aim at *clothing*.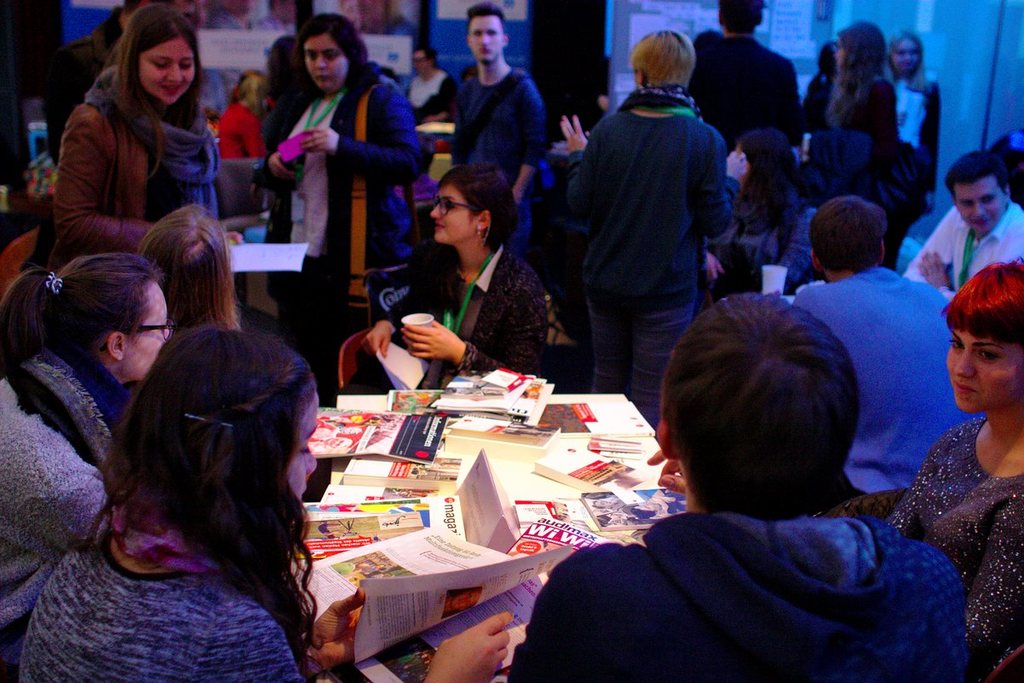
Aimed at locate(447, 61, 550, 271).
